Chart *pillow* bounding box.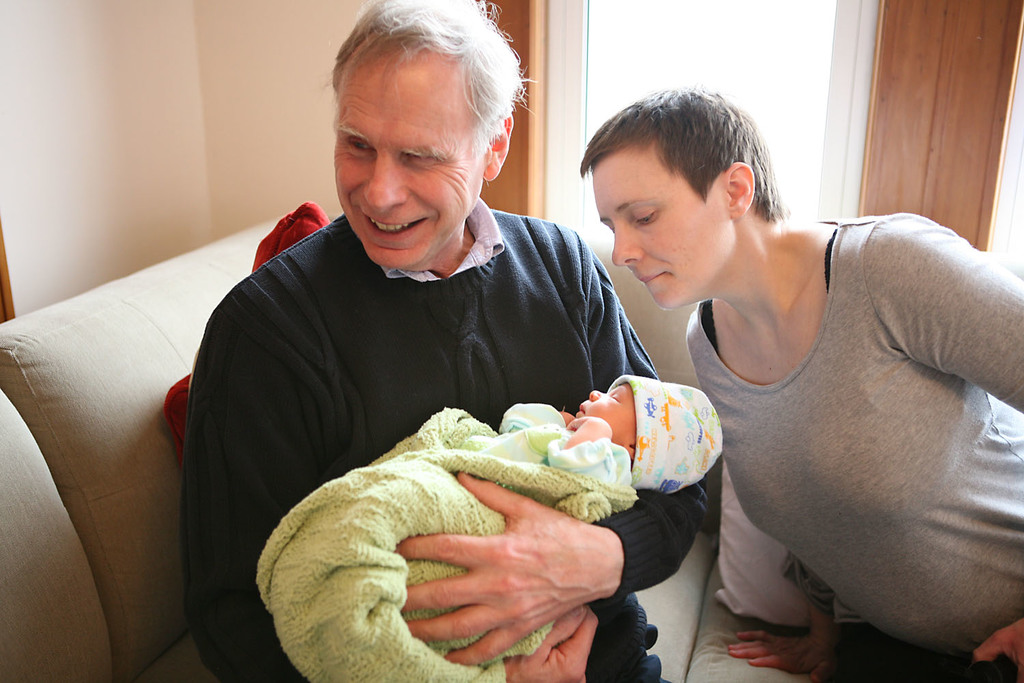
Charted: select_region(160, 191, 327, 444).
